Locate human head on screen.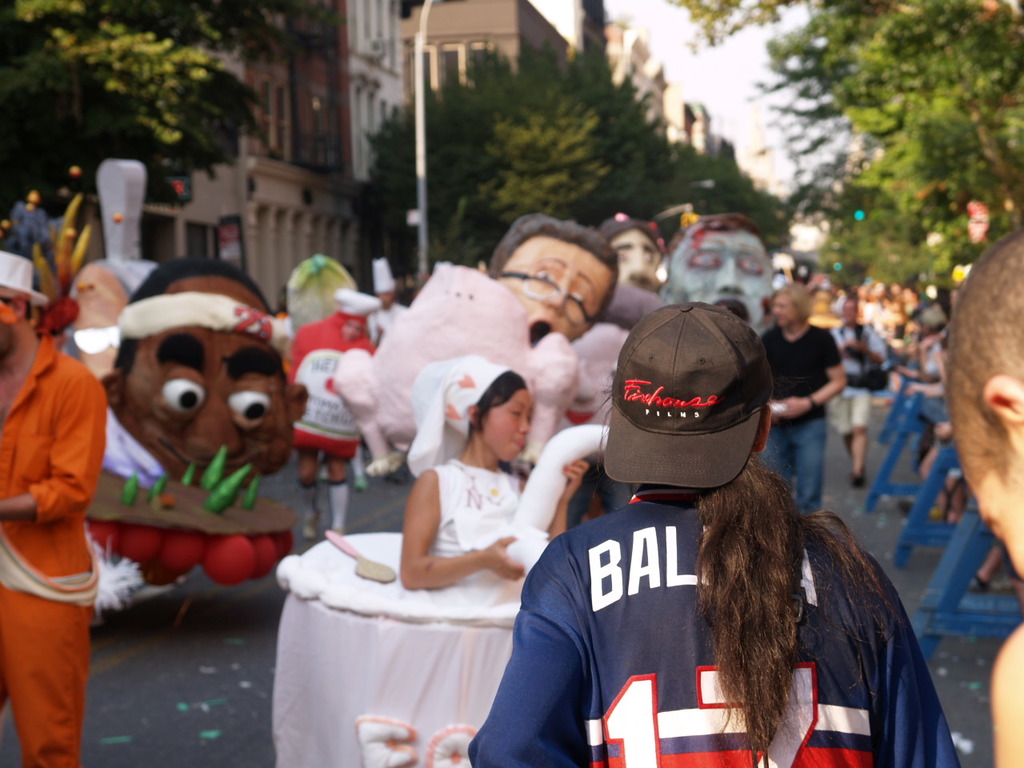
On screen at crop(941, 229, 1023, 574).
